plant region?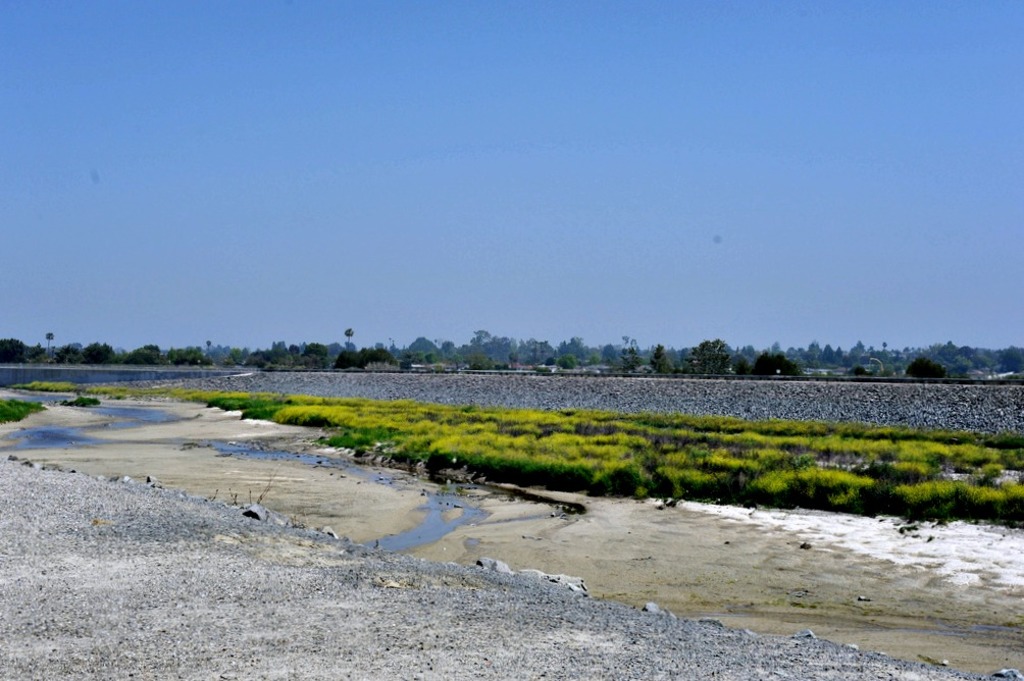
select_region(535, 364, 554, 374)
